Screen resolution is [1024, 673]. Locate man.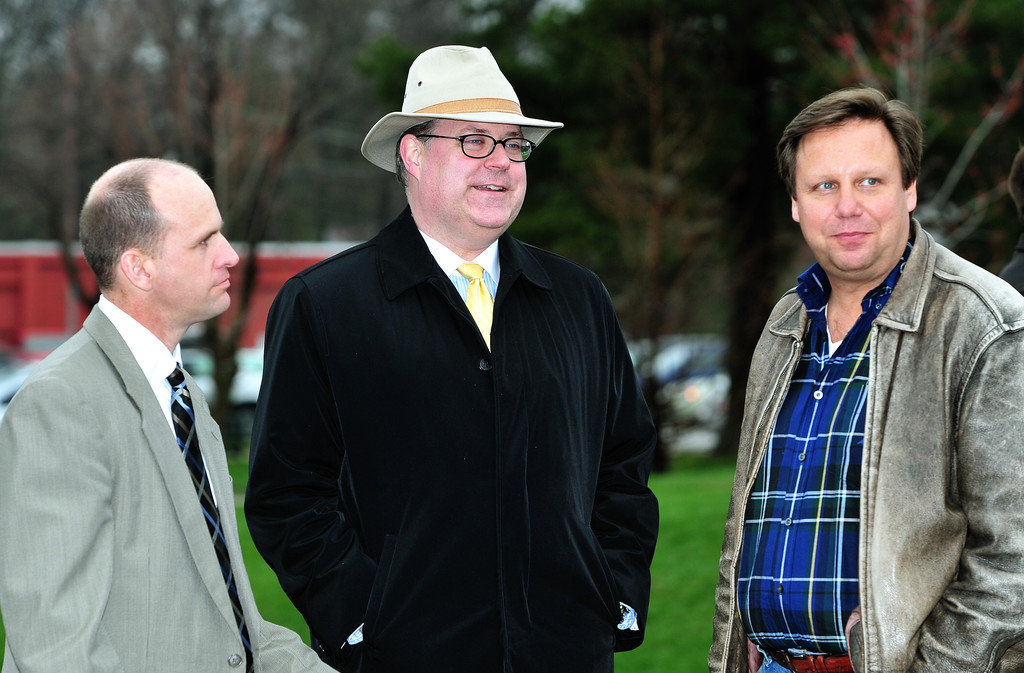
pyautogui.locateOnScreen(720, 83, 1023, 672).
